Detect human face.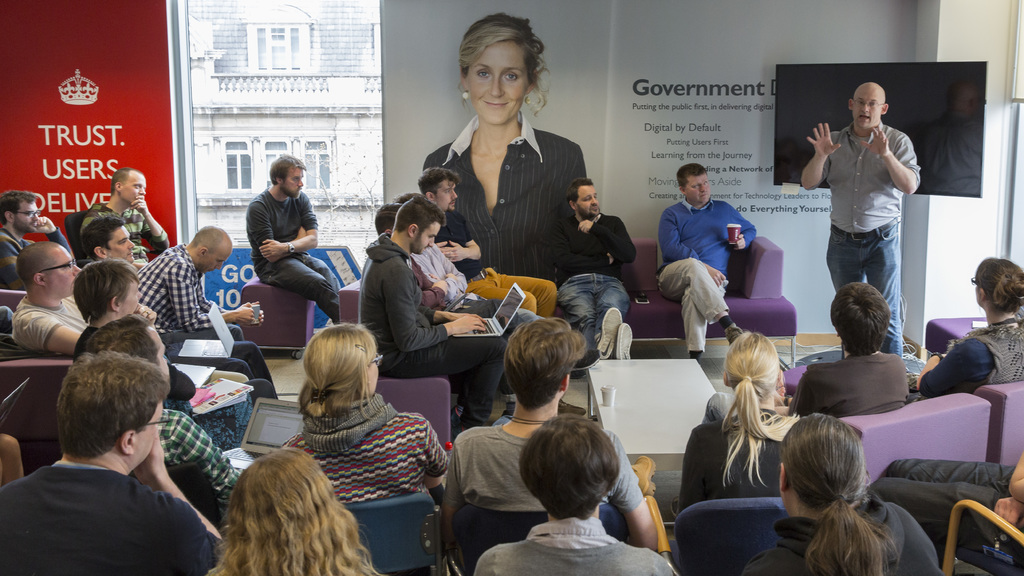
Detected at [106,224,134,260].
